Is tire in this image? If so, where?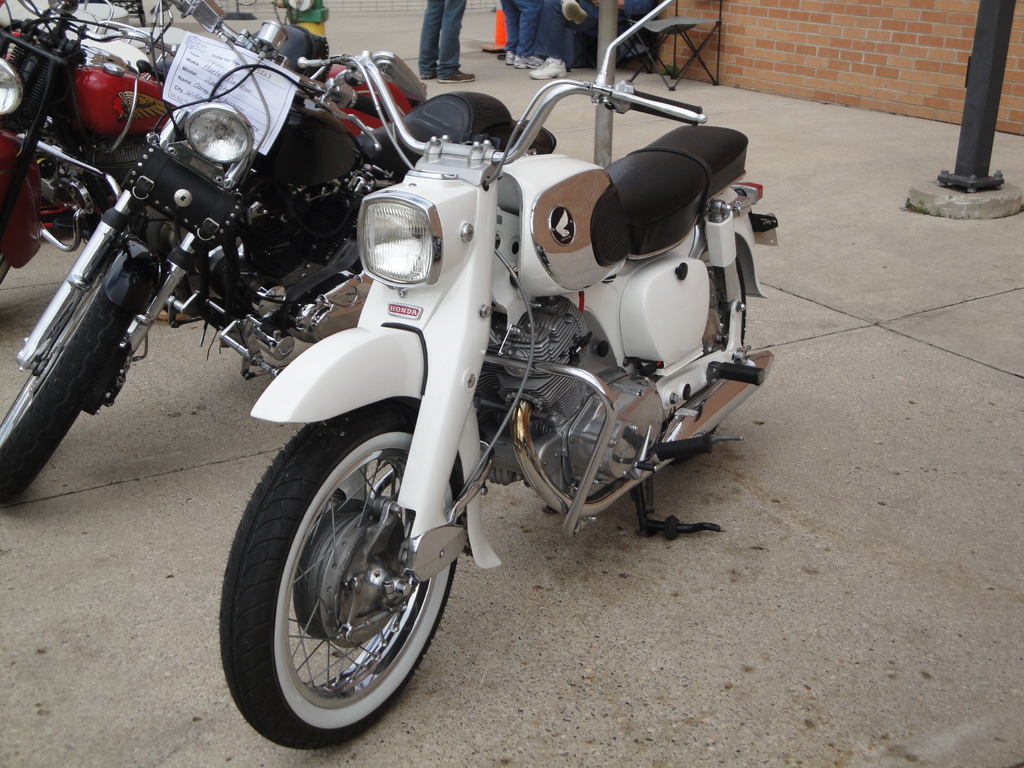
Yes, at (668,253,745,463).
